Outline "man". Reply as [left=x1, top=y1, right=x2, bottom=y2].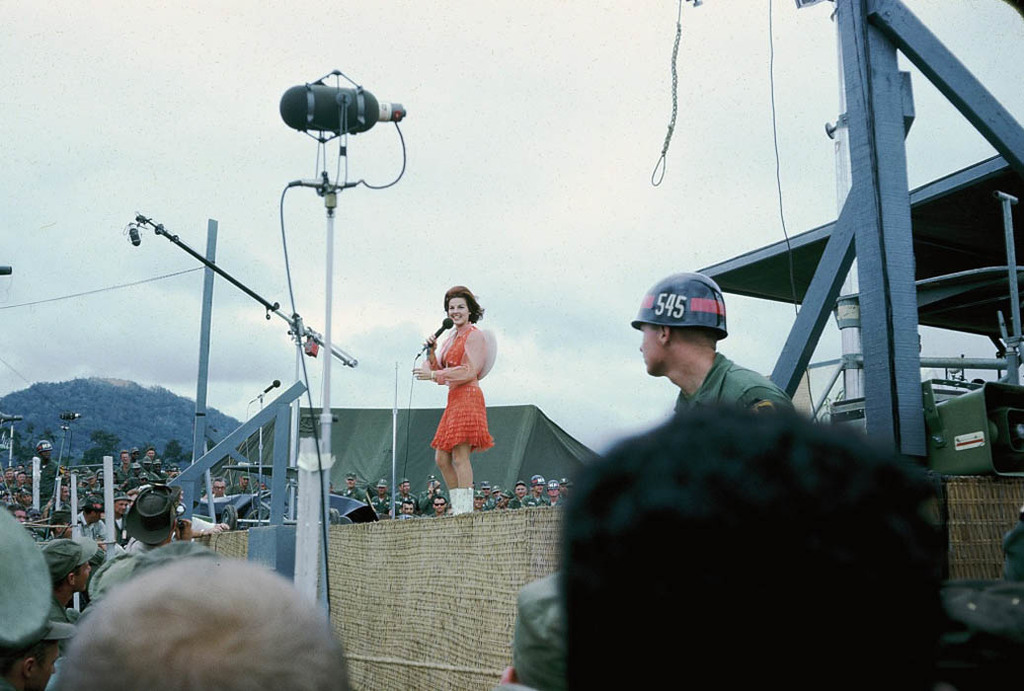
[left=48, top=534, right=95, bottom=621].
